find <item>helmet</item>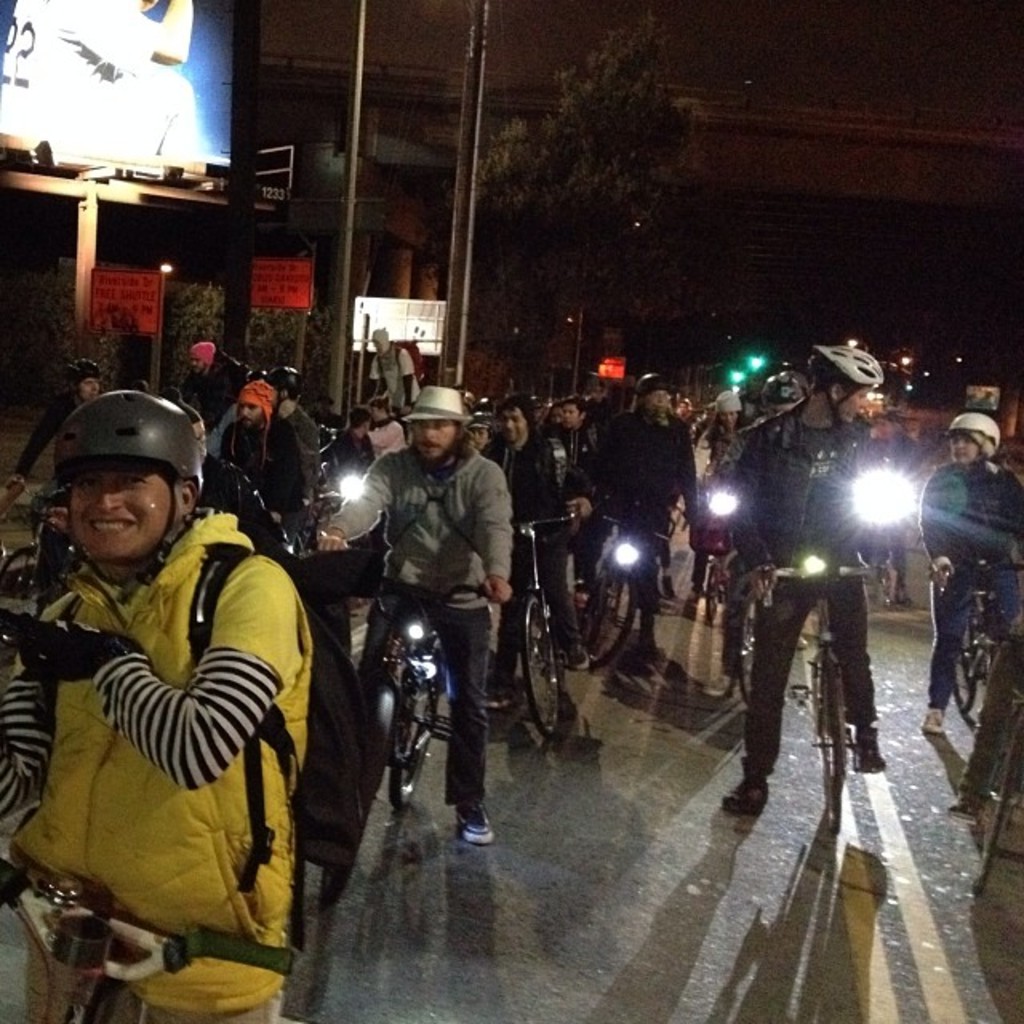
<region>806, 346, 890, 426</region>
